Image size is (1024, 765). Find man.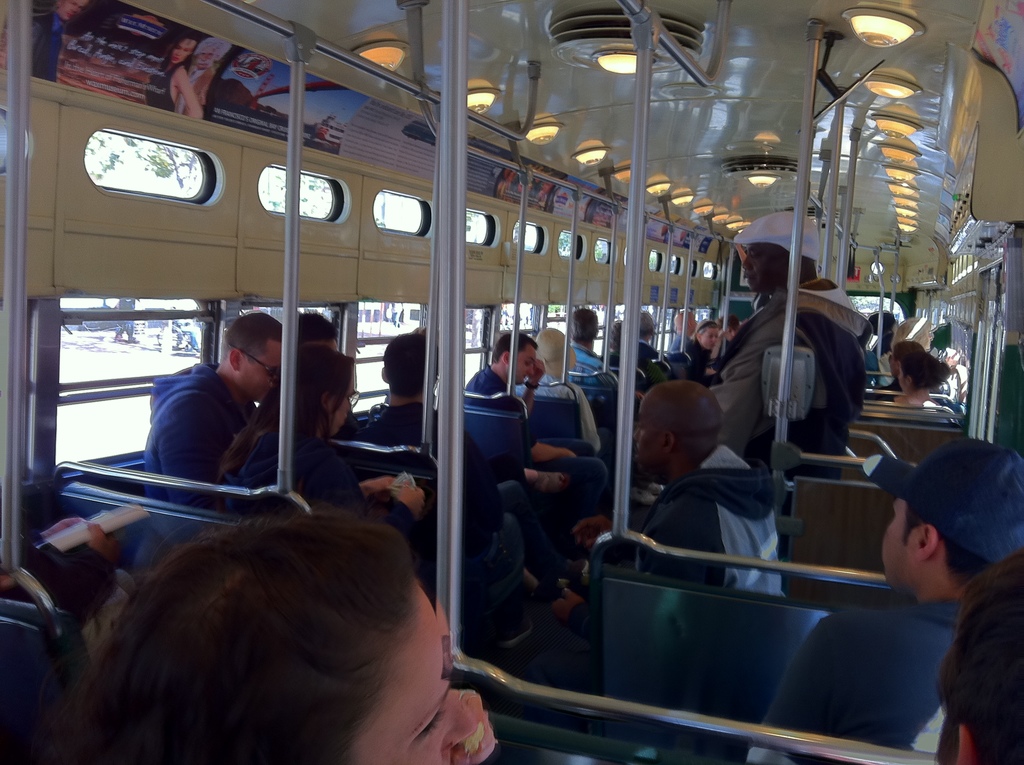
detection(486, 323, 580, 499).
